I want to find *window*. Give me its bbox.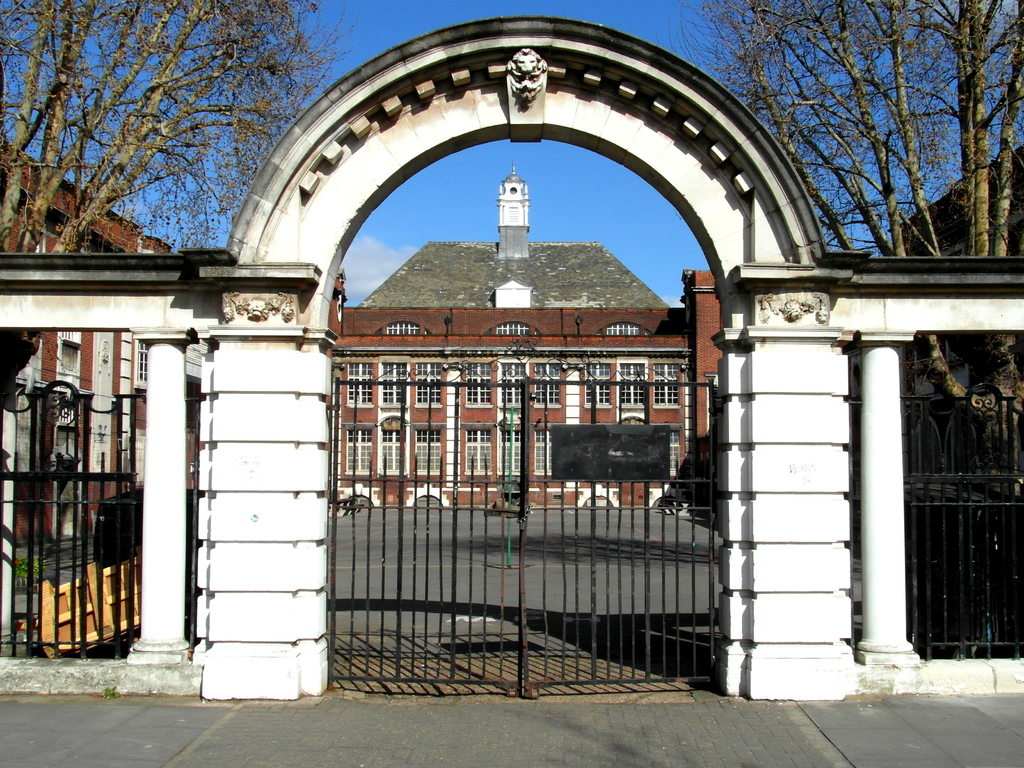
{"left": 383, "top": 365, "right": 403, "bottom": 403}.
